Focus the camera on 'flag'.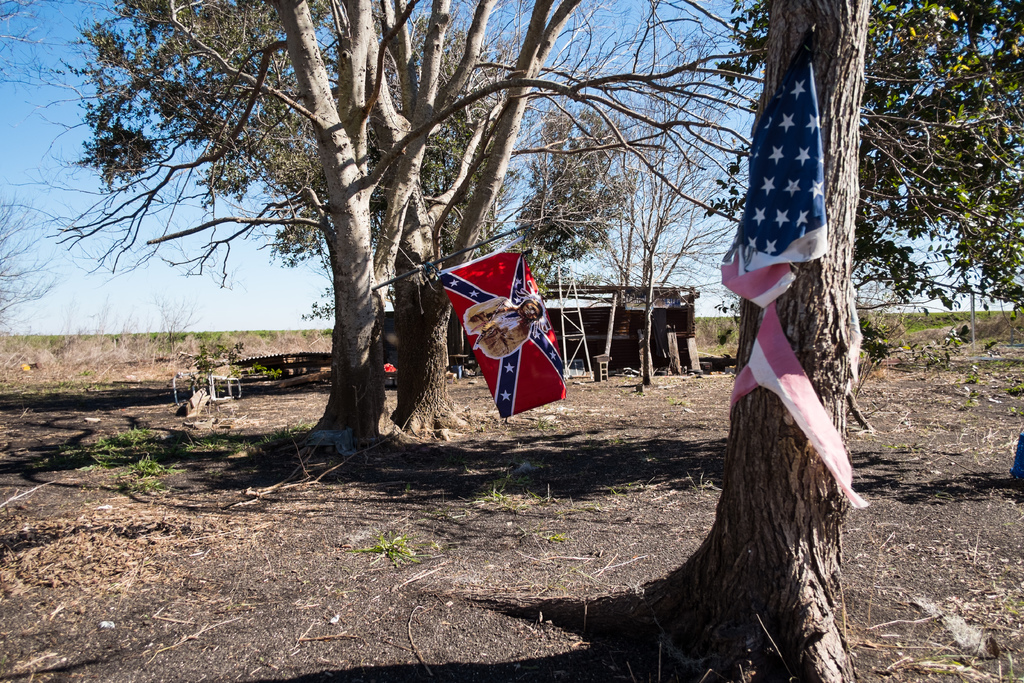
Focus region: select_region(732, 305, 872, 509).
